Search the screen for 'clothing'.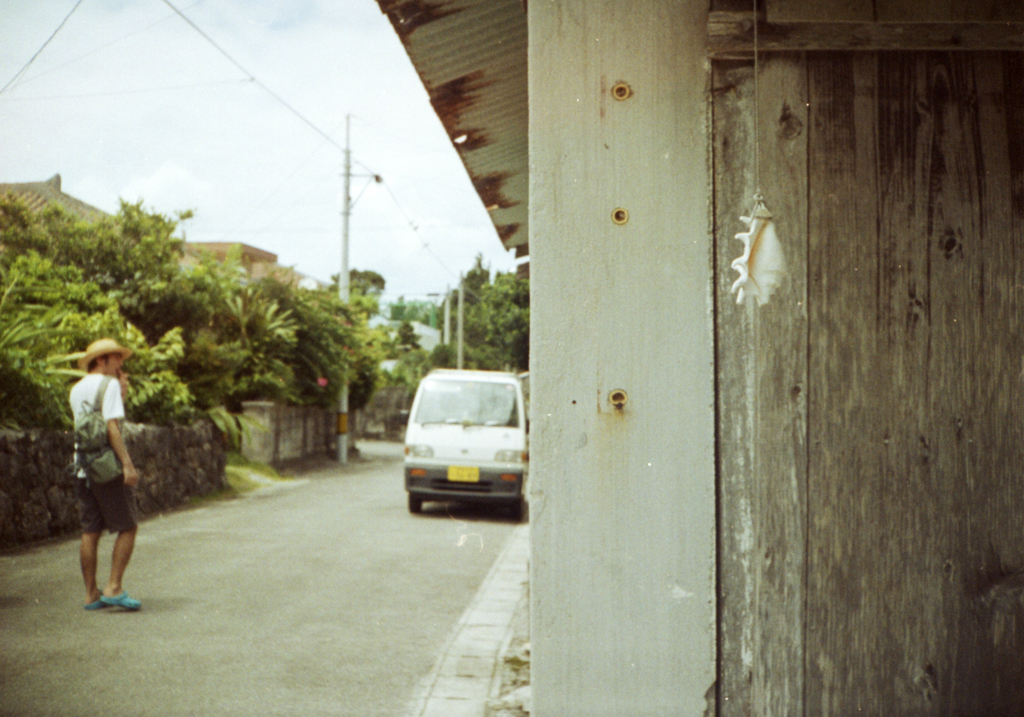
Found at x1=61 y1=369 x2=137 y2=566.
